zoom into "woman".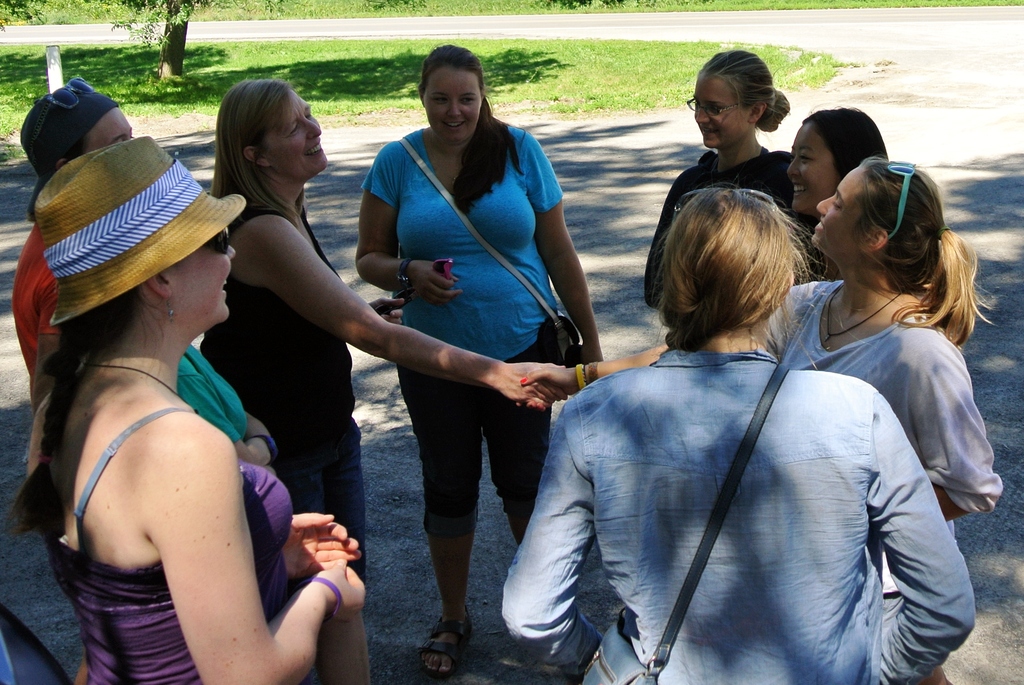
Zoom target: {"x1": 645, "y1": 47, "x2": 795, "y2": 342}.
